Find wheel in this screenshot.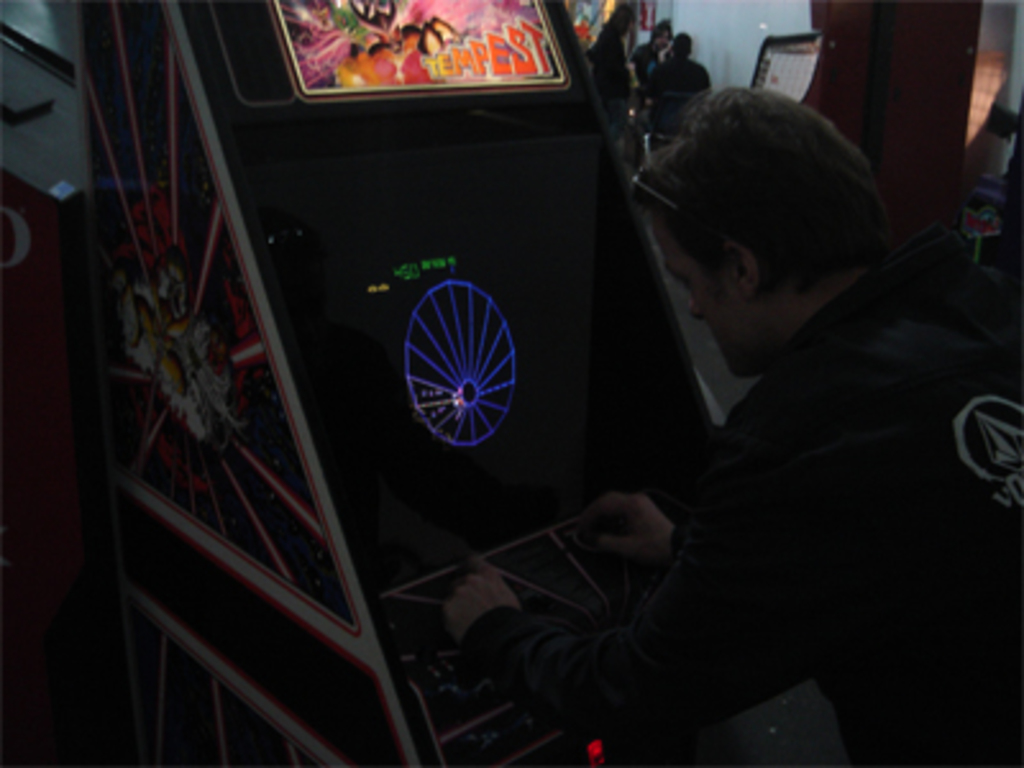
The bounding box for wheel is bbox=(387, 269, 515, 461).
